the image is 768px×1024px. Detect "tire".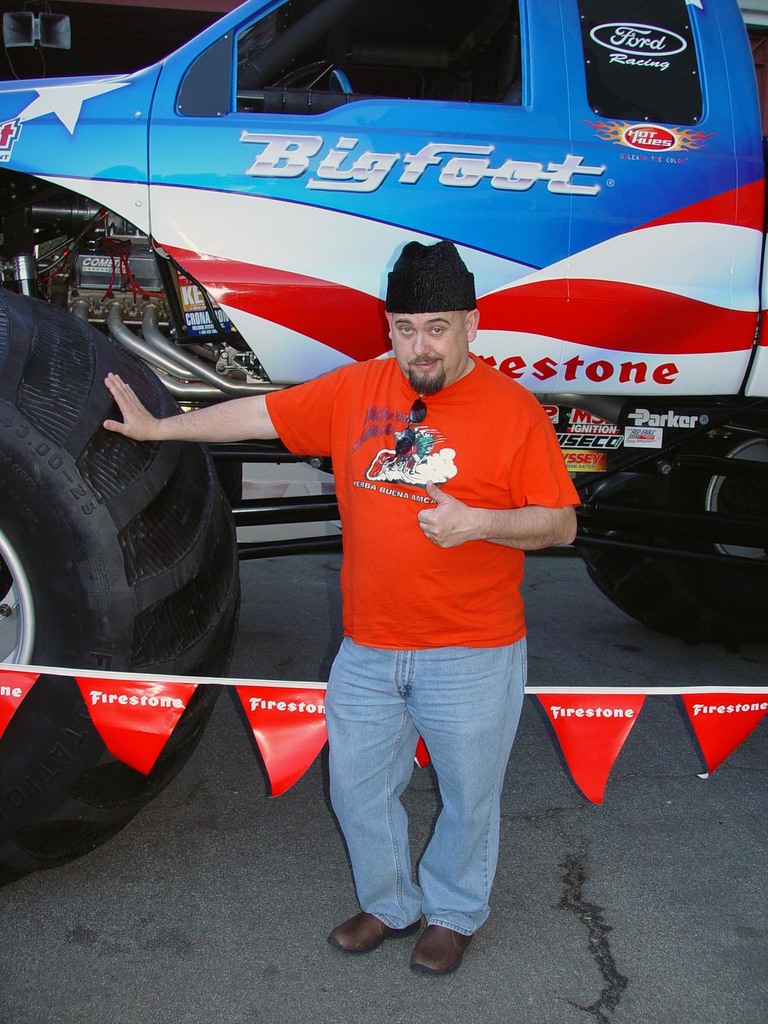
Detection: (left=0, top=280, right=252, bottom=877).
